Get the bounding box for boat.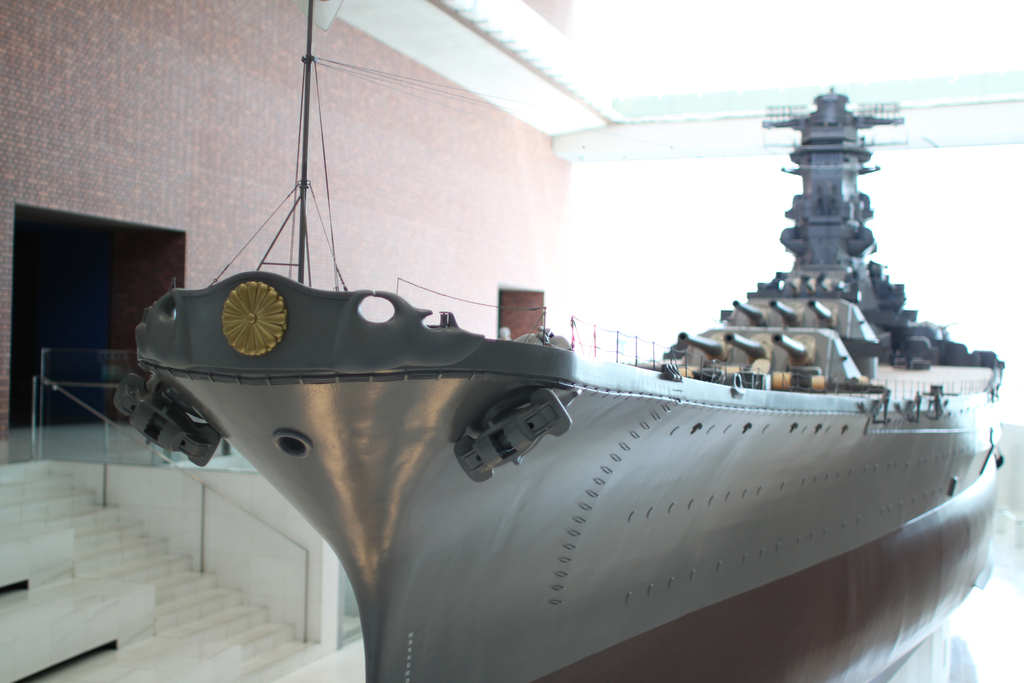
BBox(89, 49, 1007, 680).
